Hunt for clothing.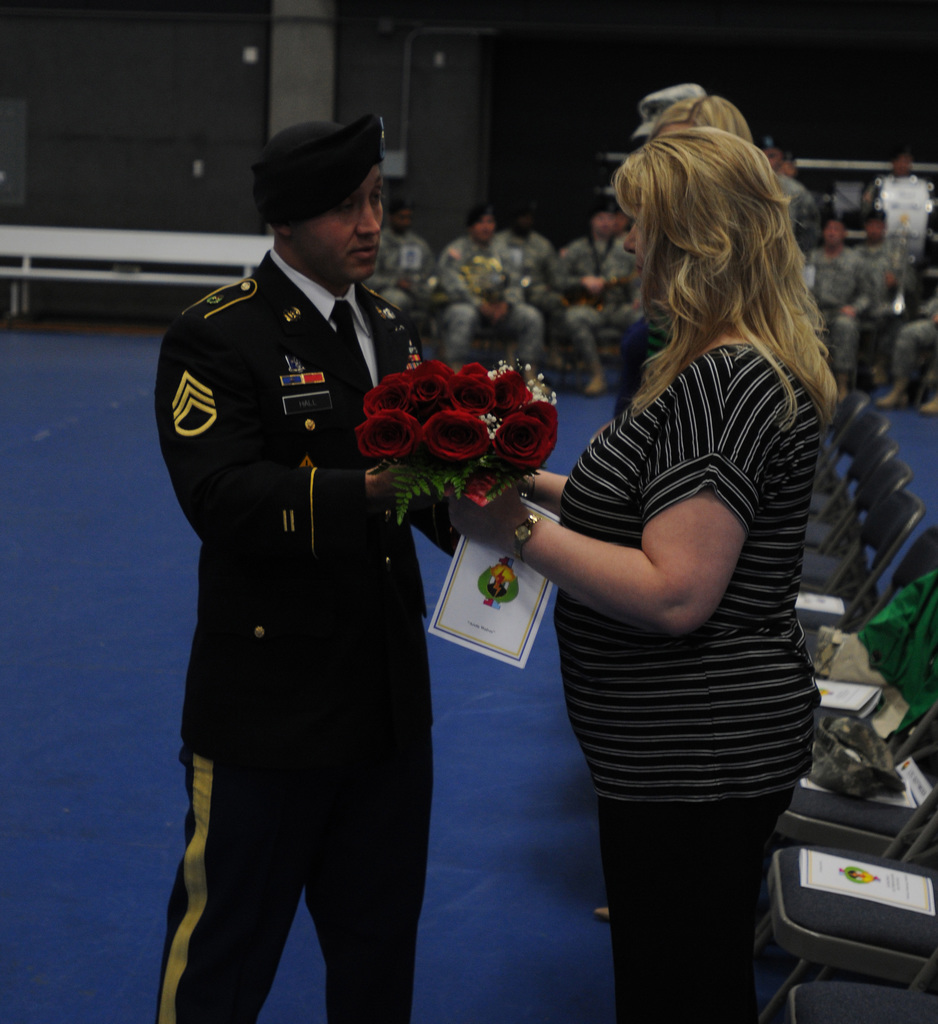
Hunted down at bbox(553, 237, 648, 362).
